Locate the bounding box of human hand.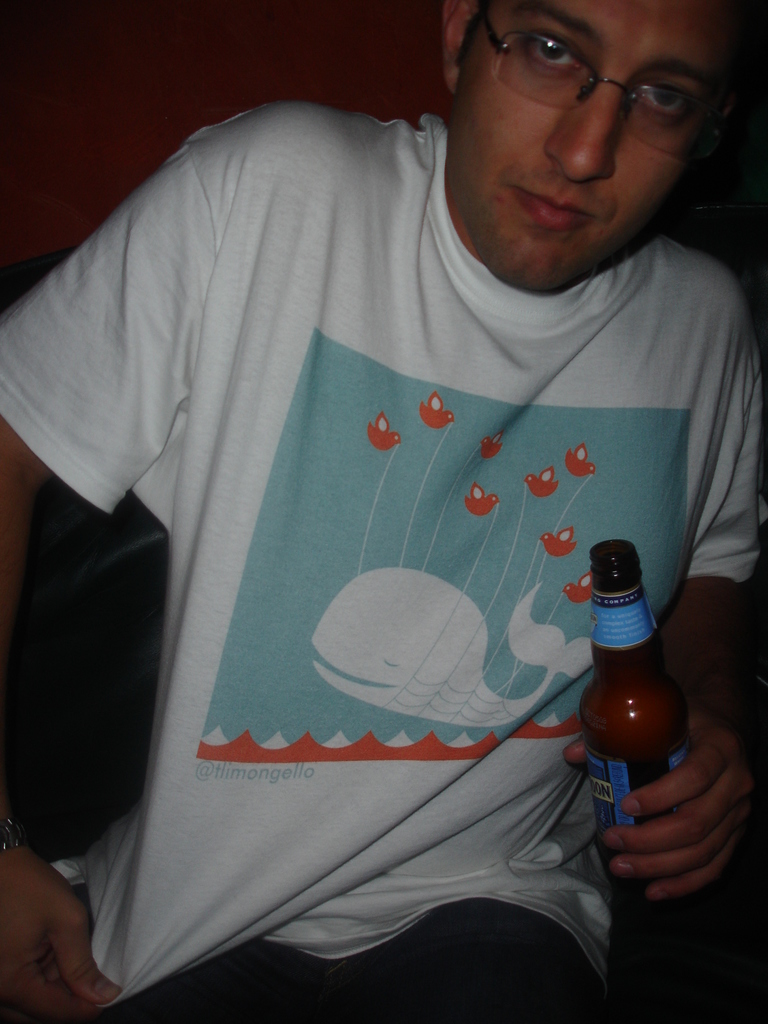
Bounding box: bbox=(611, 740, 757, 902).
